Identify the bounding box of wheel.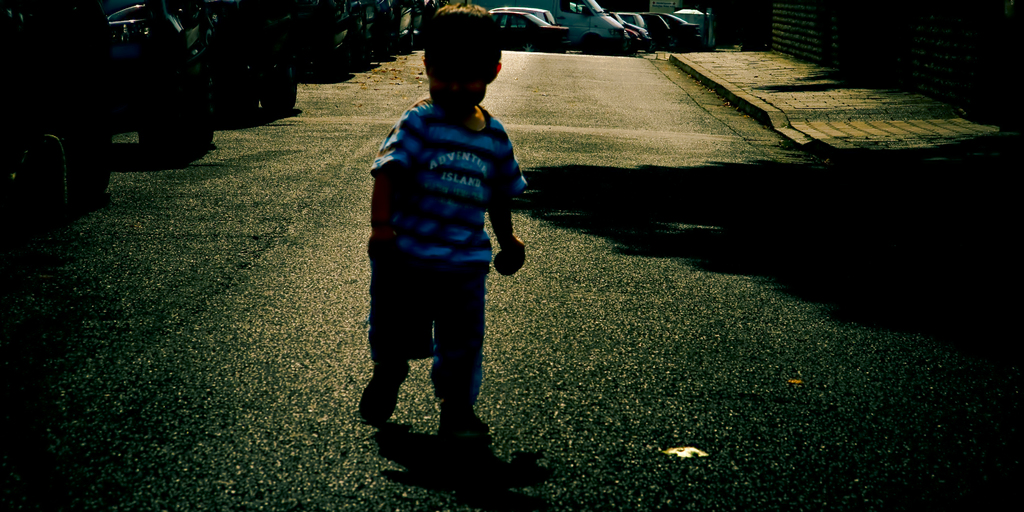
crop(518, 36, 534, 51).
